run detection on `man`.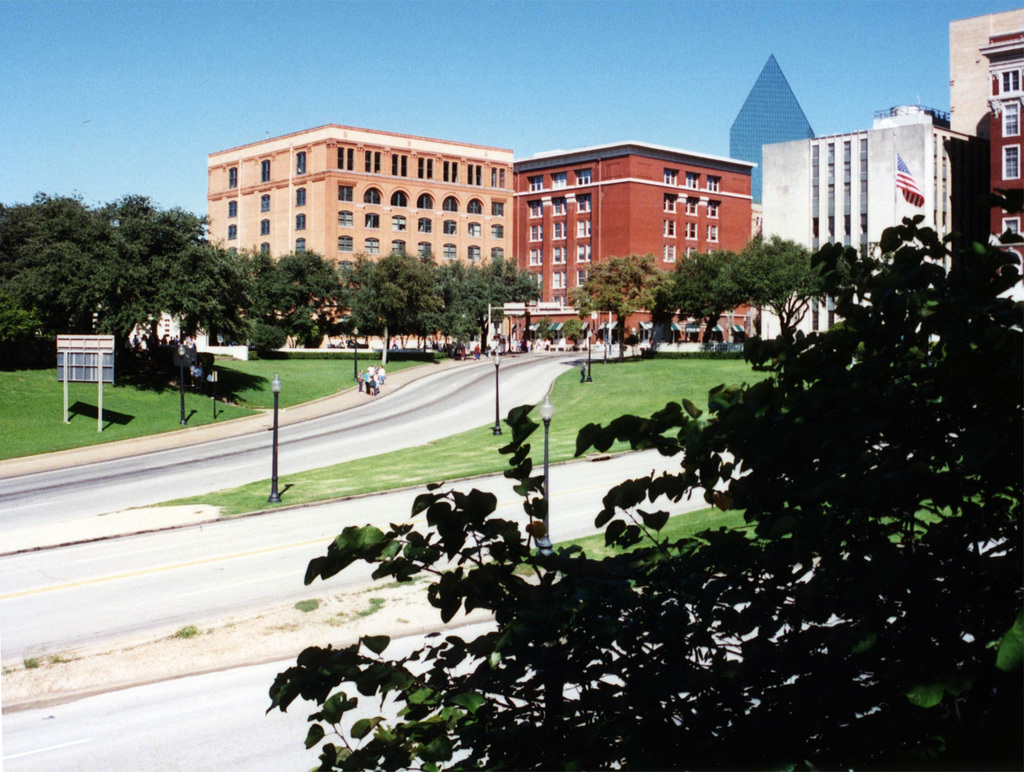
Result: detection(190, 361, 203, 392).
